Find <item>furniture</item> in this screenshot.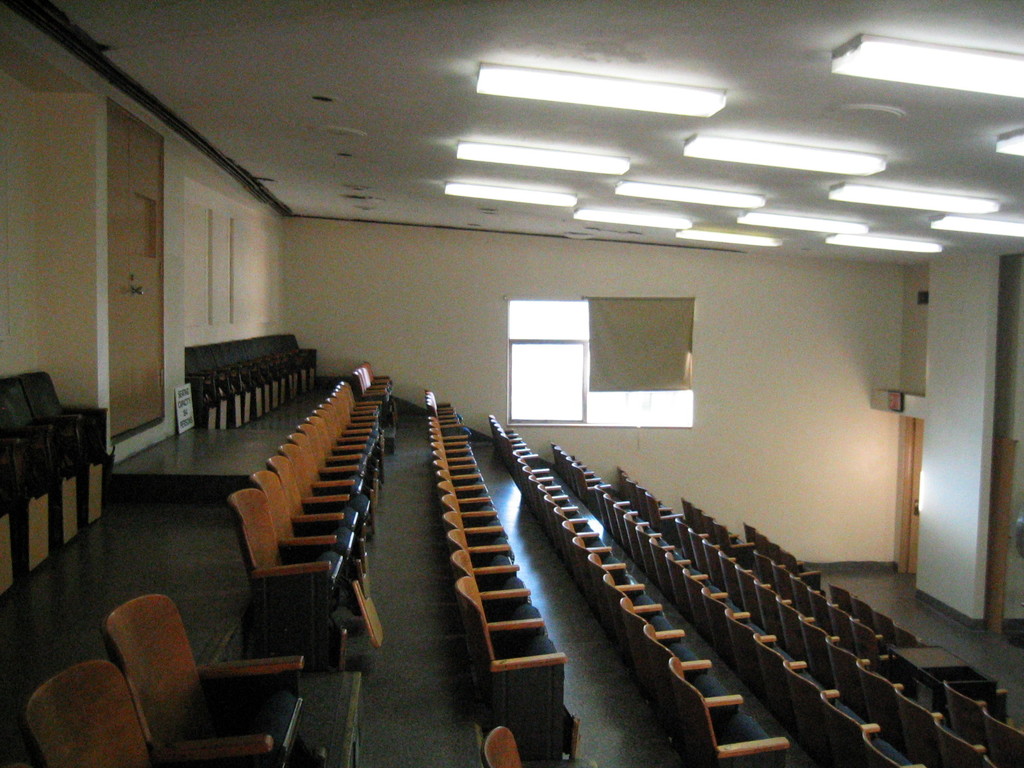
The bounding box for <item>furniture</item> is (825,582,928,651).
